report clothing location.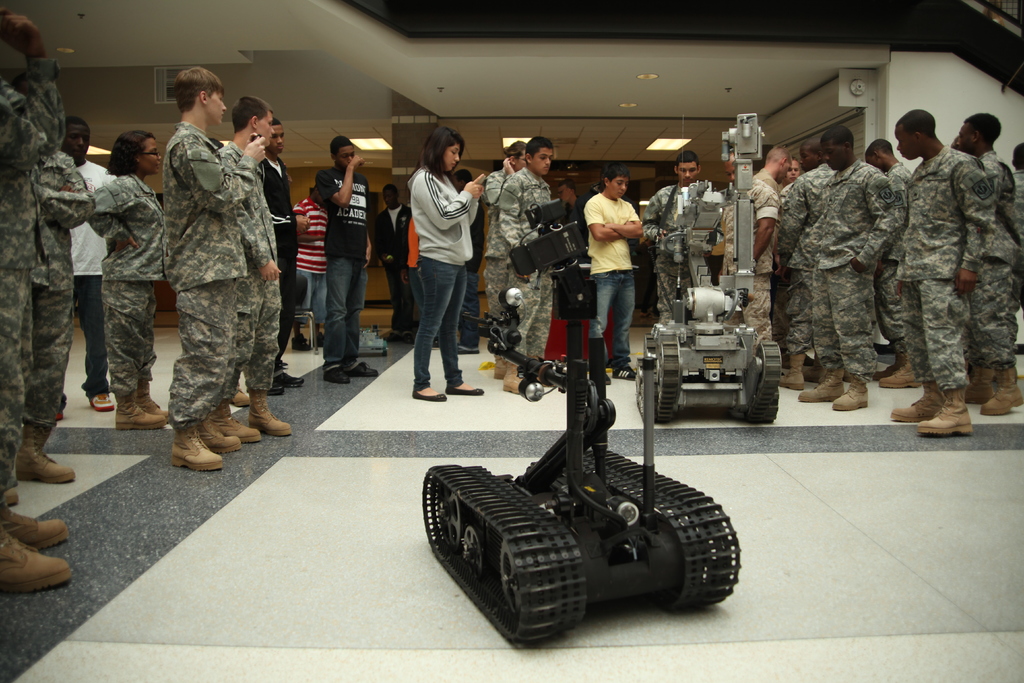
Report: 804,172,900,378.
